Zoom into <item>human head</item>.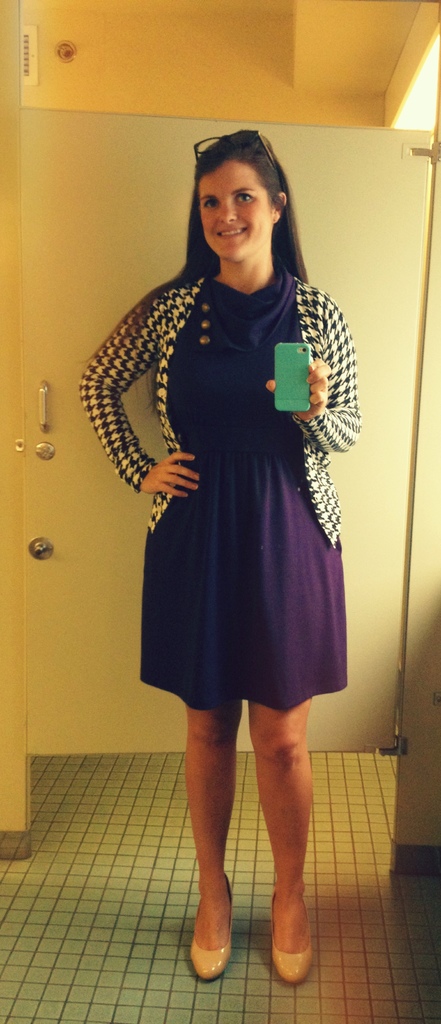
Zoom target: [x1=186, y1=123, x2=300, y2=263].
